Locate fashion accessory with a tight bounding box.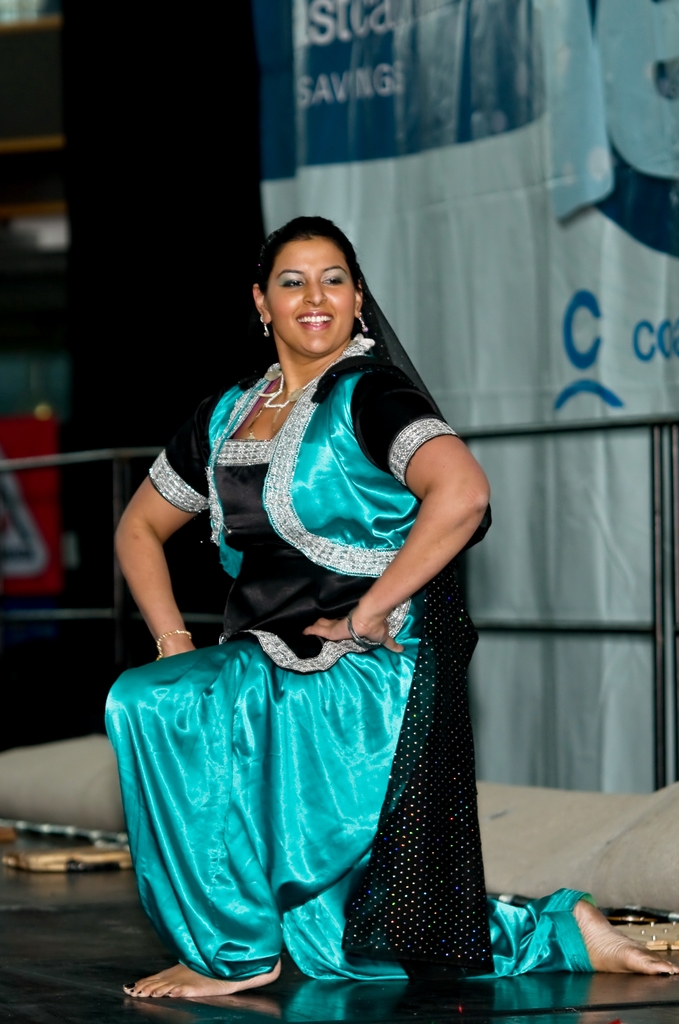
(x1=360, y1=315, x2=368, y2=334).
